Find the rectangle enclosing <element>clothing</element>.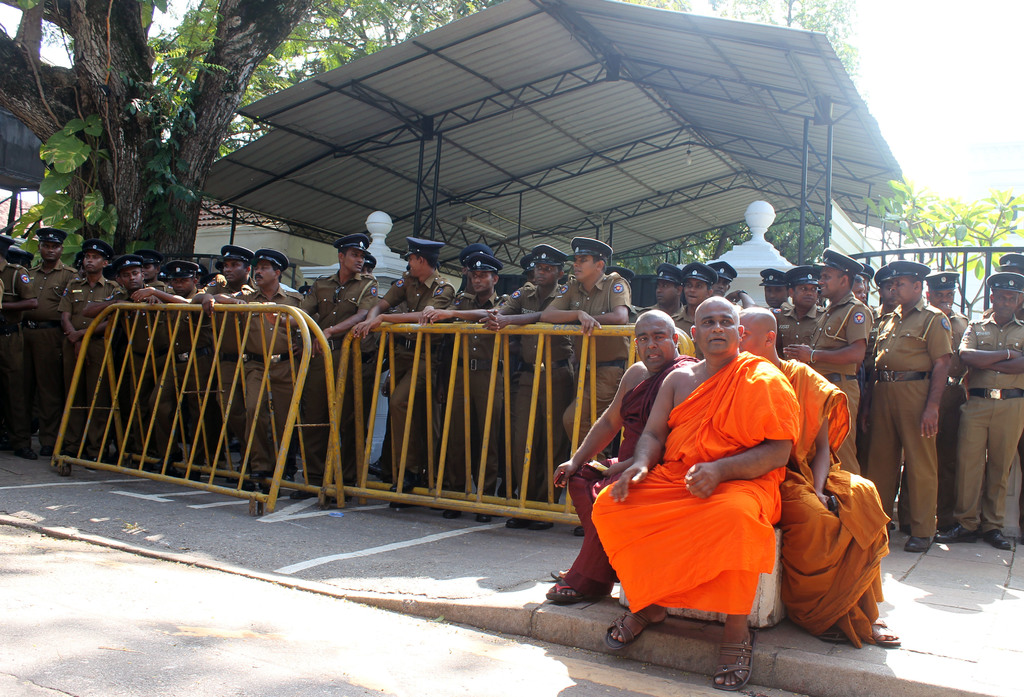
crop(83, 241, 112, 257).
